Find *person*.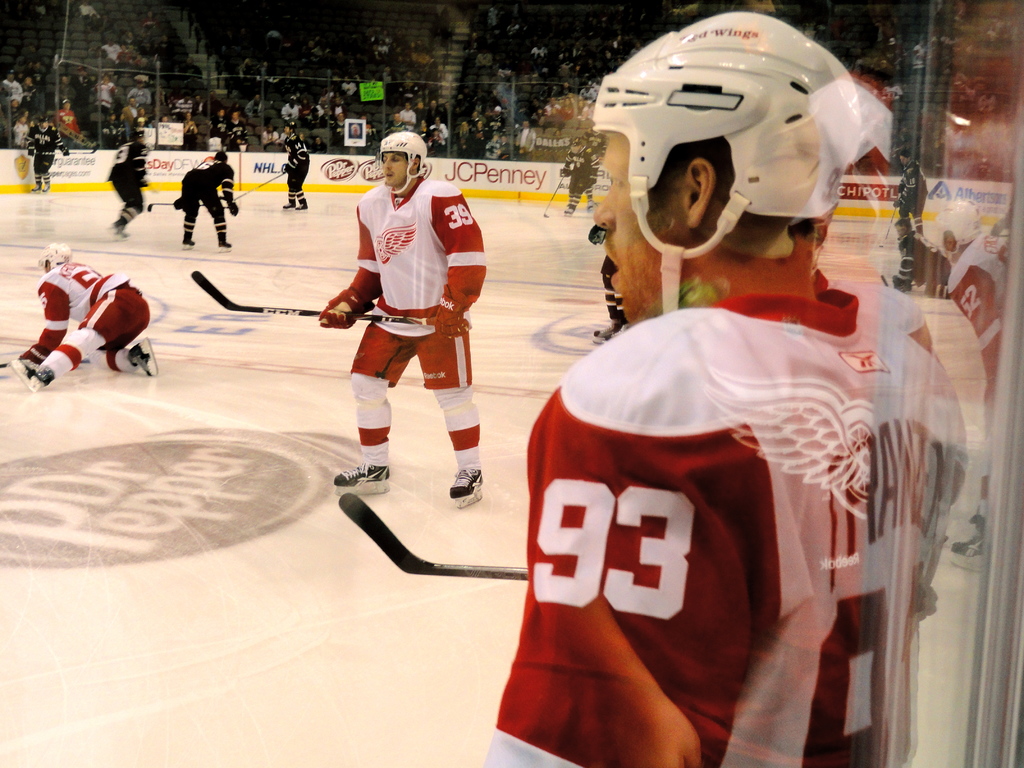
bbox=[278, 118, 310, 210].
